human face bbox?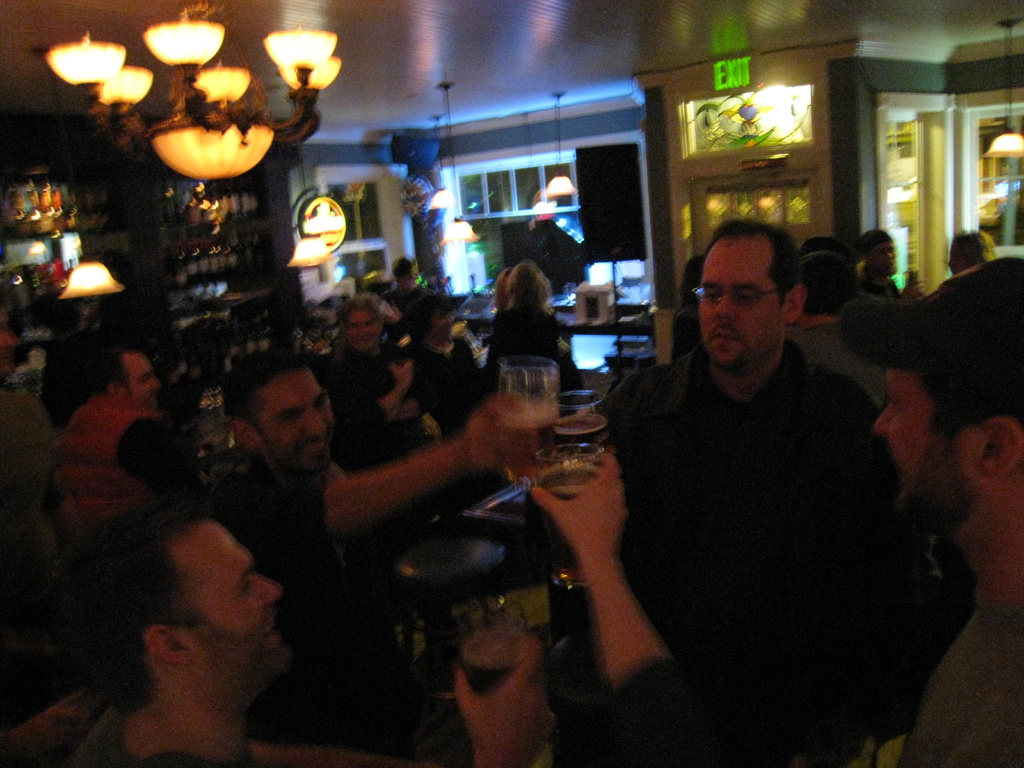
178 523 284 701
